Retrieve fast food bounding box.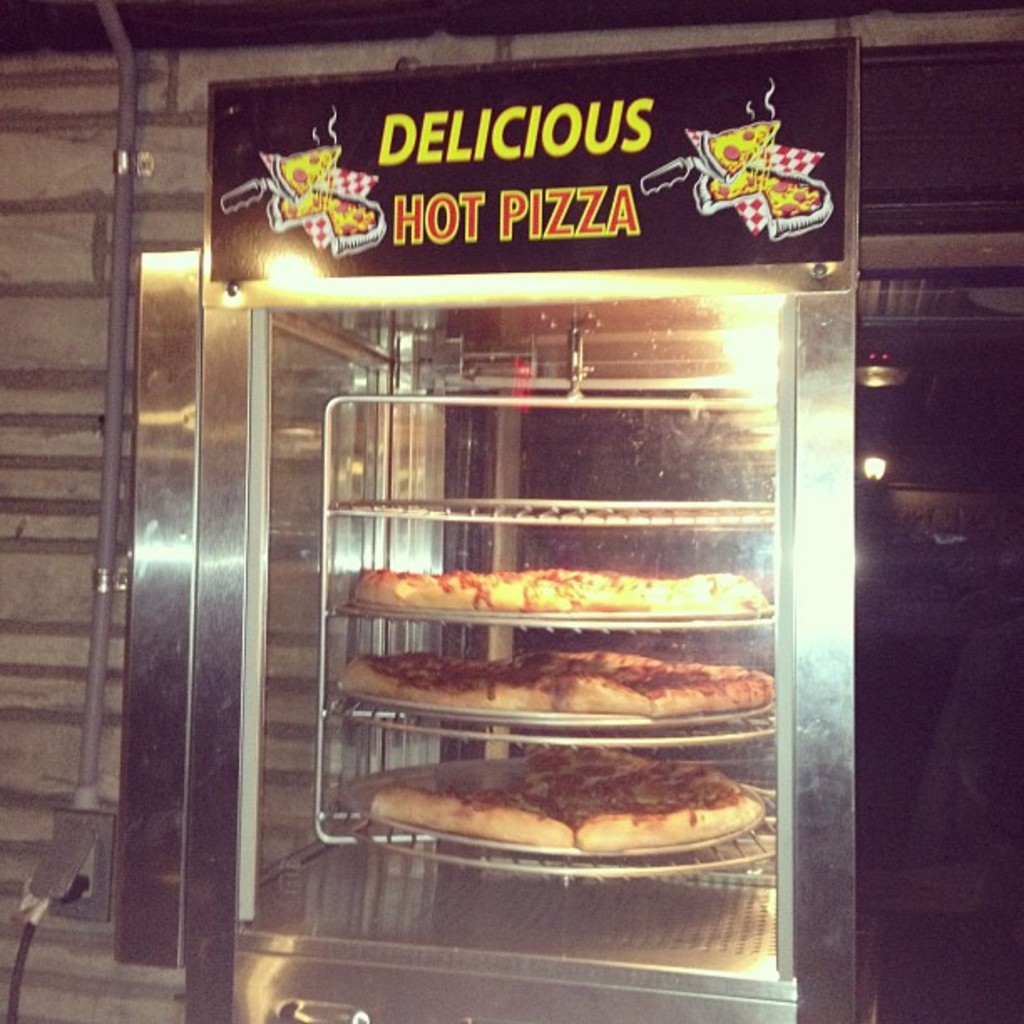
Bounding box: box(271, 141, 341, 199).
